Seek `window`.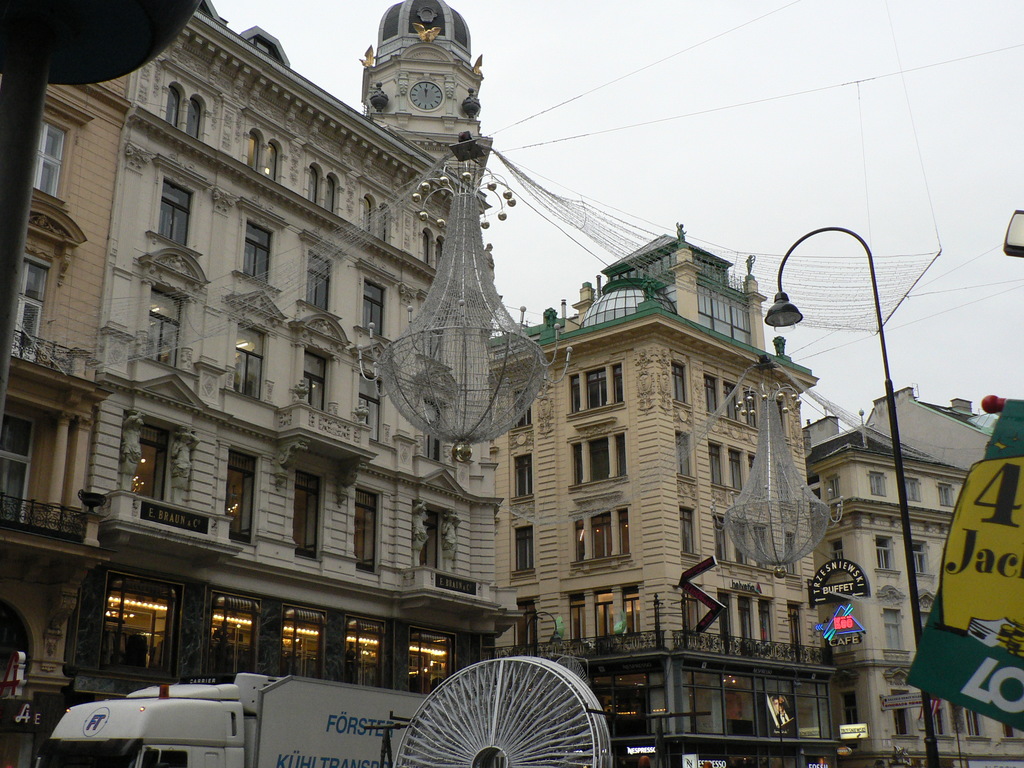
{"x1": 15, "y1": 258, "x2": 40, "y2": 371}.
